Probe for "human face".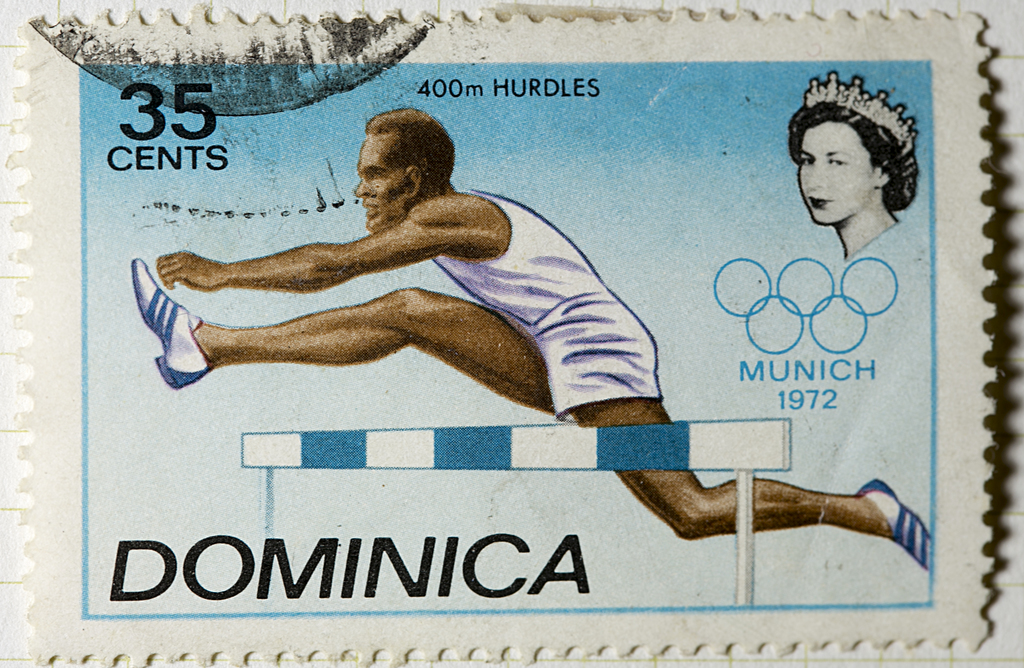
Probe result: x1=353, y1=131, x2=415, y2=230.
